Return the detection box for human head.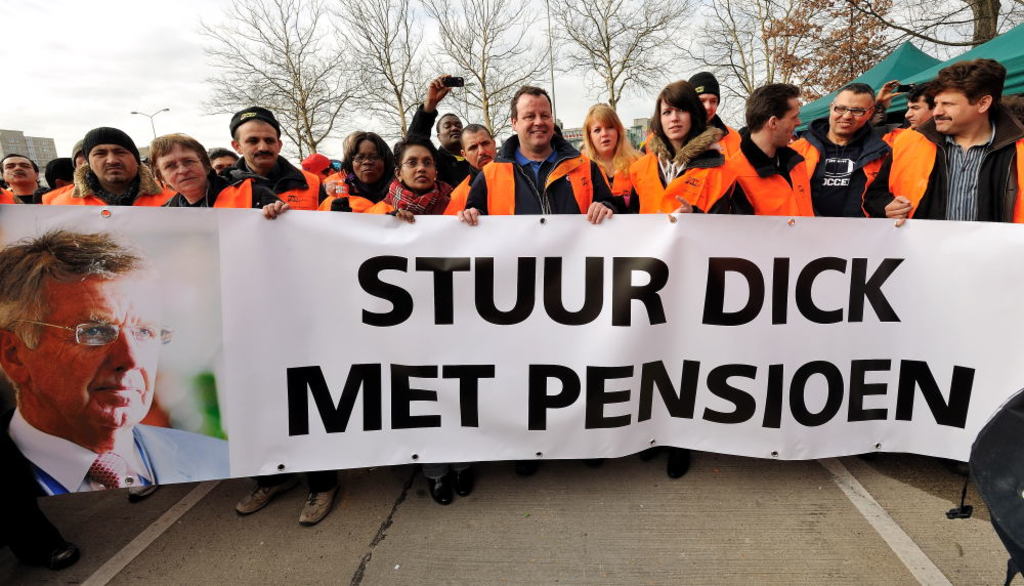
<region>145, 134, 209, 200</region>.
